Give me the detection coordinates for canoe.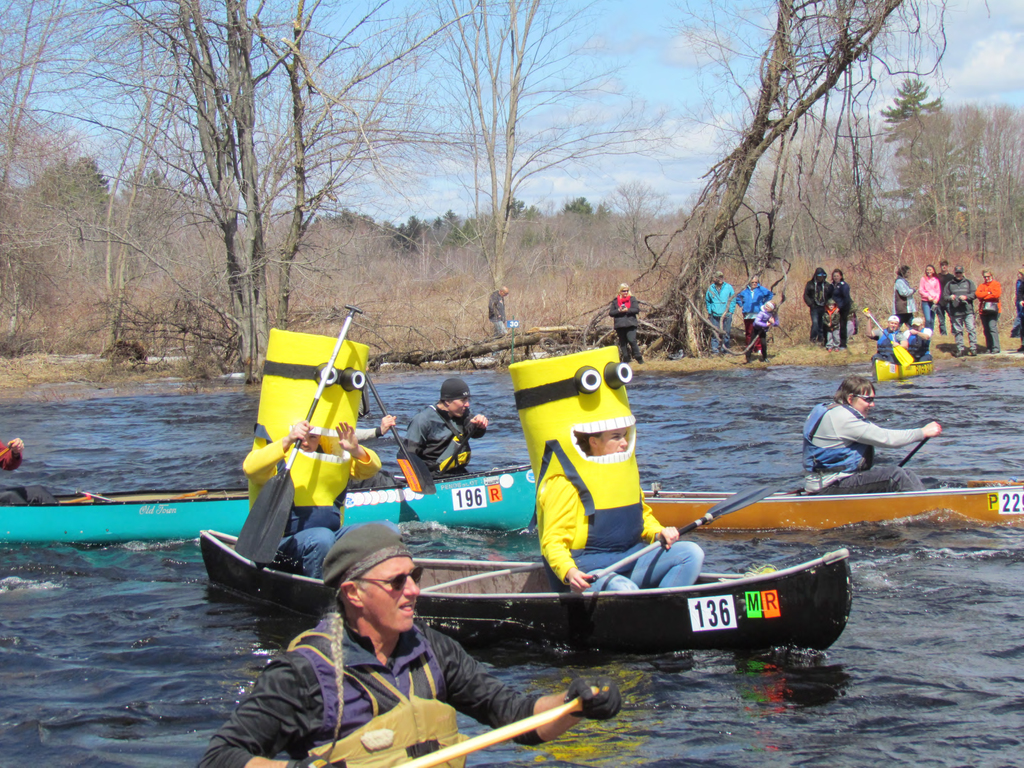
635, 477, 1023, 522.
